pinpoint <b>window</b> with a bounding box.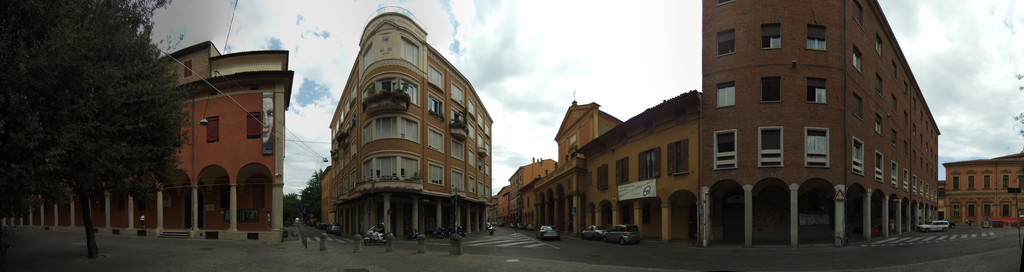
locate(876, 72, 884, 97).
